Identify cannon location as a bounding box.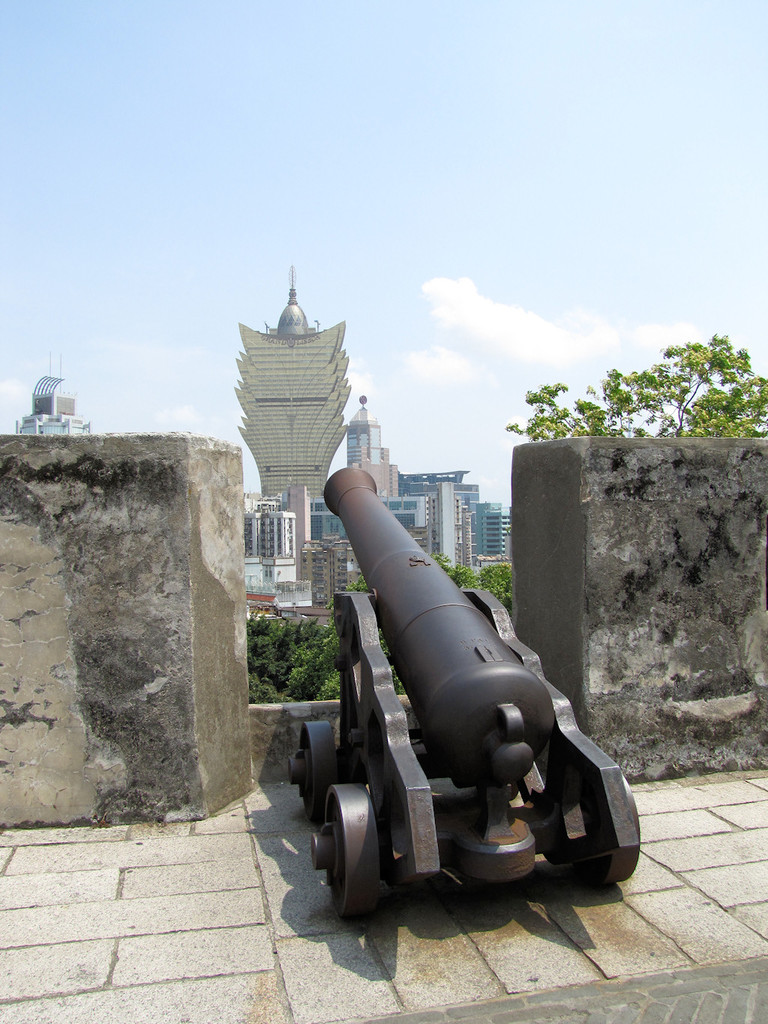
(287, 468, 646, 920).
